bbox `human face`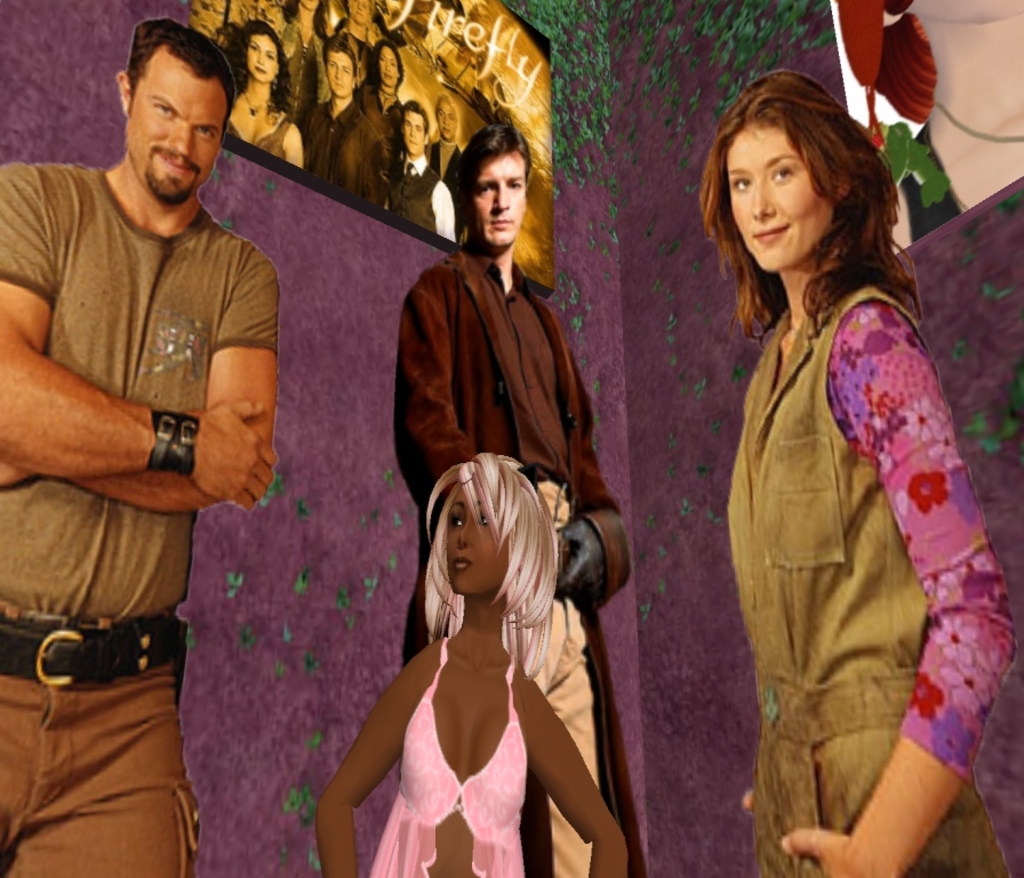
<box>443,487,509,593</box>
